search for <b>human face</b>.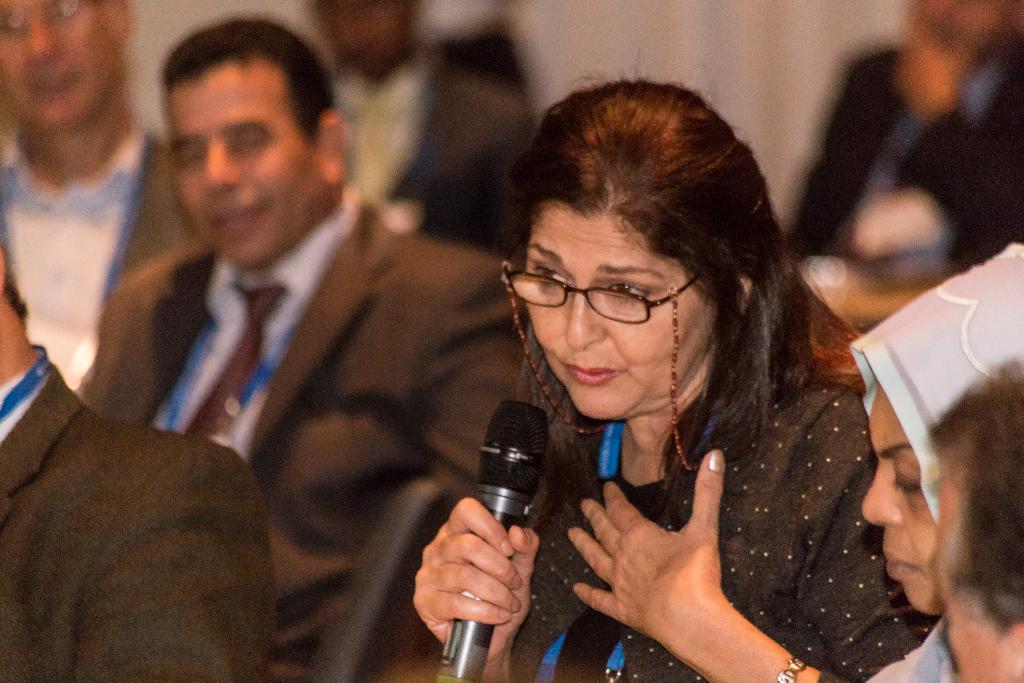
Found at Rect(934, 473, 1014, 682).
